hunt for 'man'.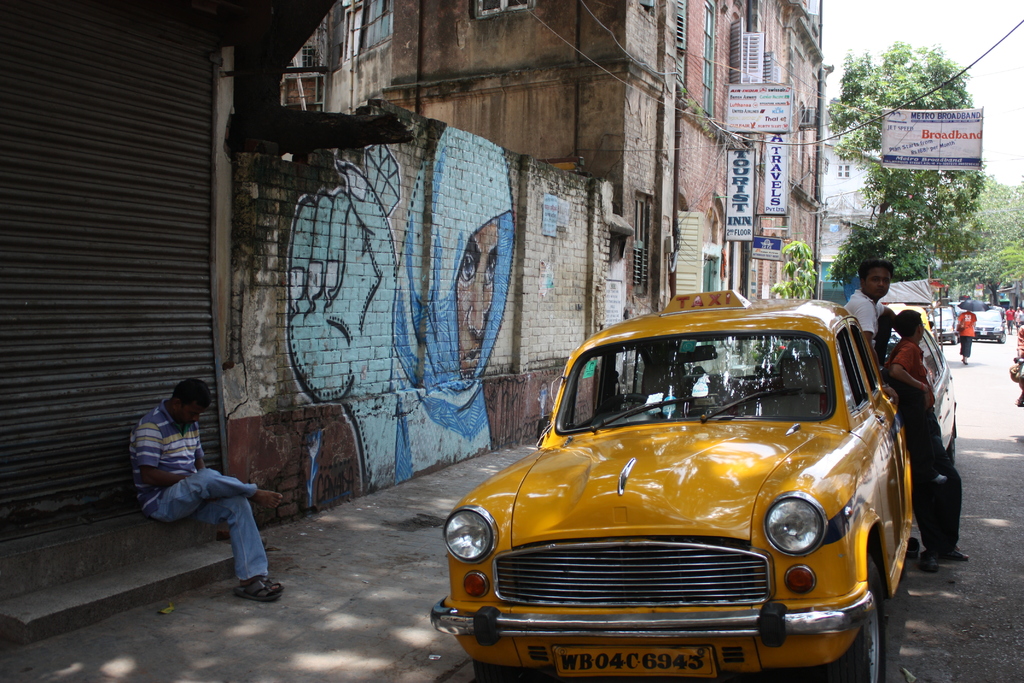
Hunted down at 843 263 892 363.
